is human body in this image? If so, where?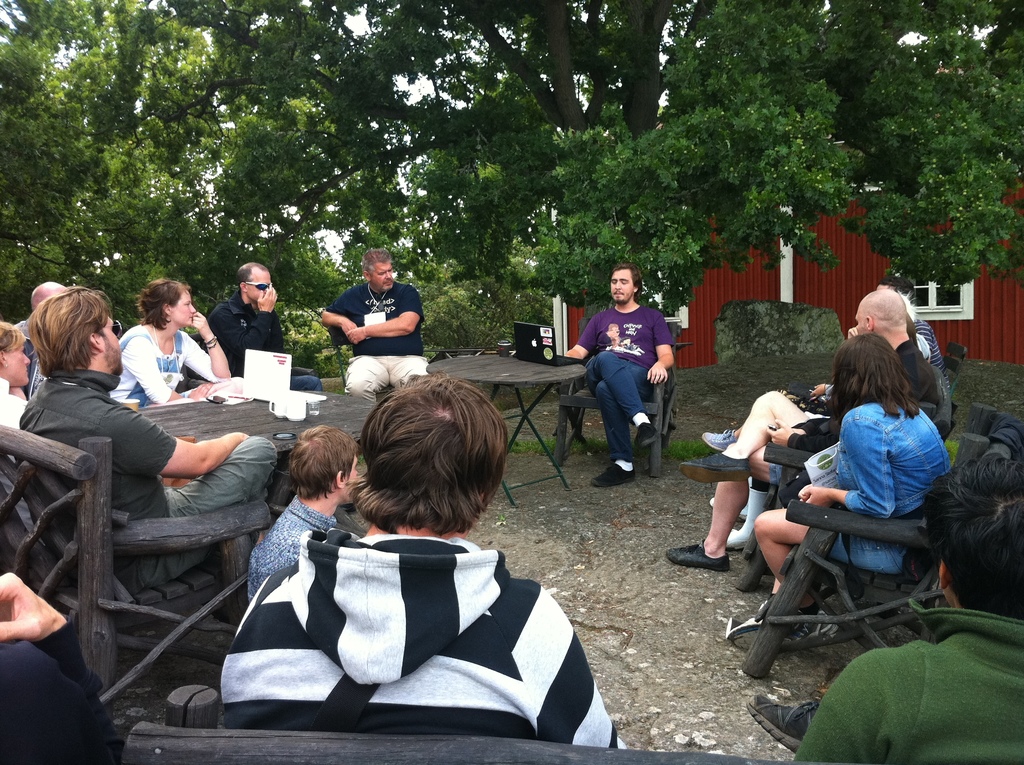
Yes, at <bbox>321, 246, 426, 397</bbox>.
